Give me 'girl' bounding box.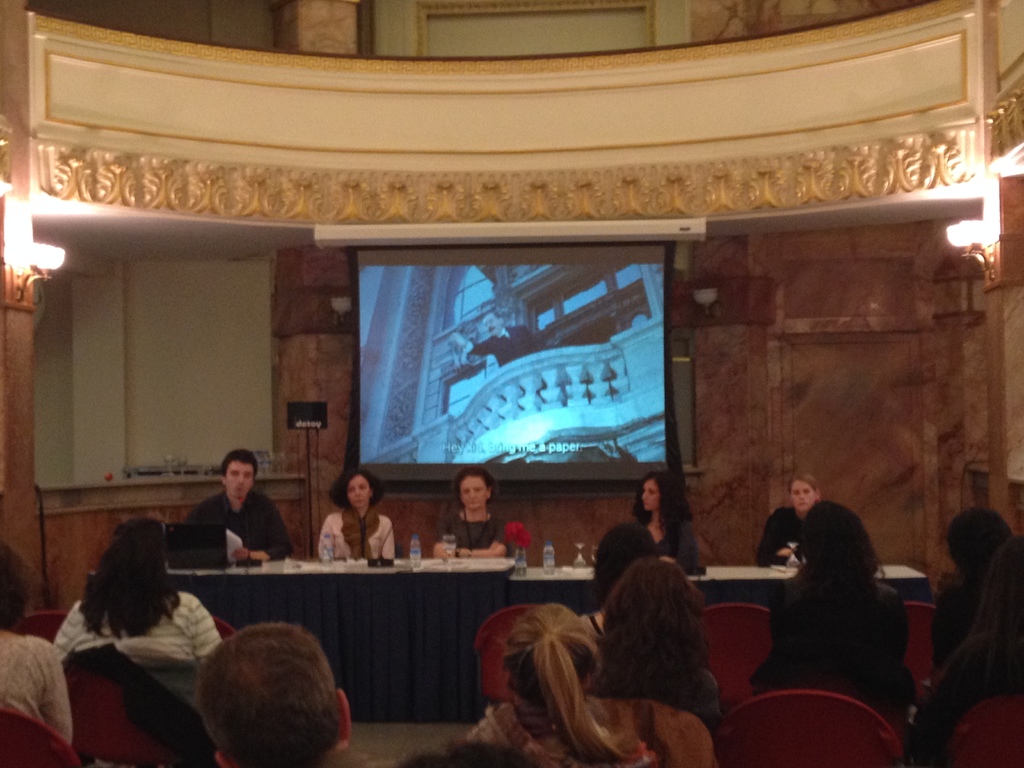
select_region(634, 468, 694, 576).
